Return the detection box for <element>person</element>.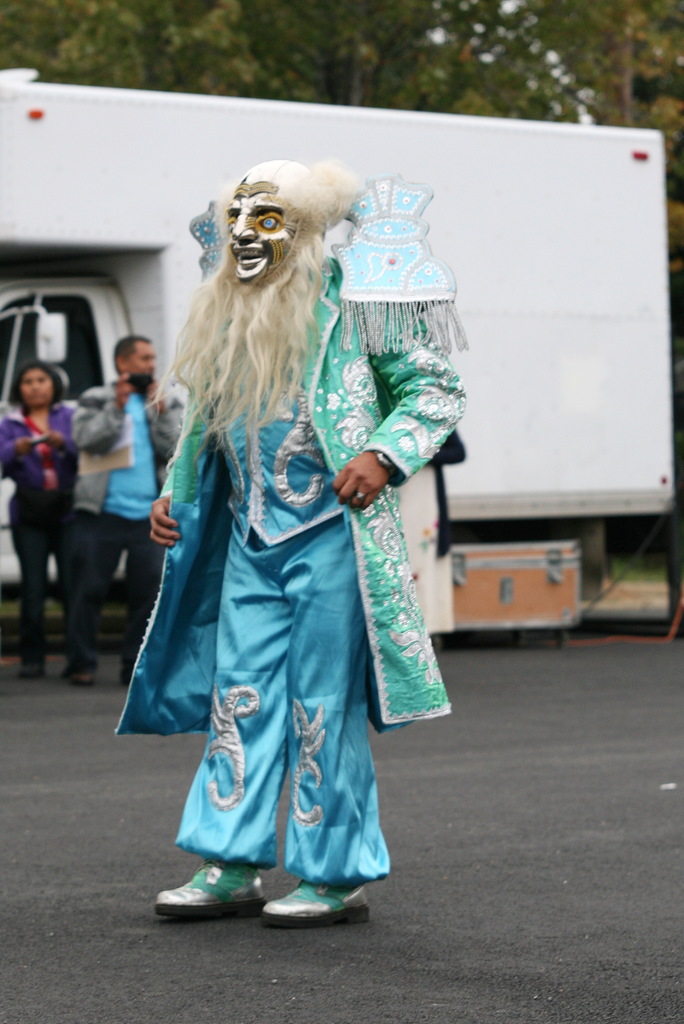
79 330 182 672.
